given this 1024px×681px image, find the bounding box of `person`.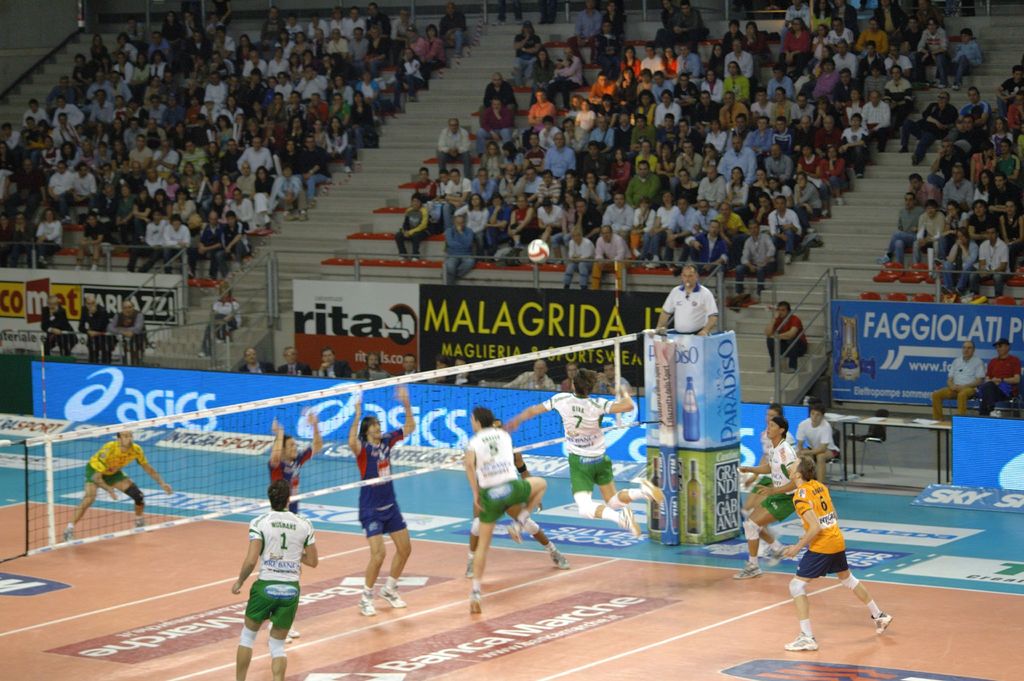
[x1=75, y1=290, x2=120, y2=361].
